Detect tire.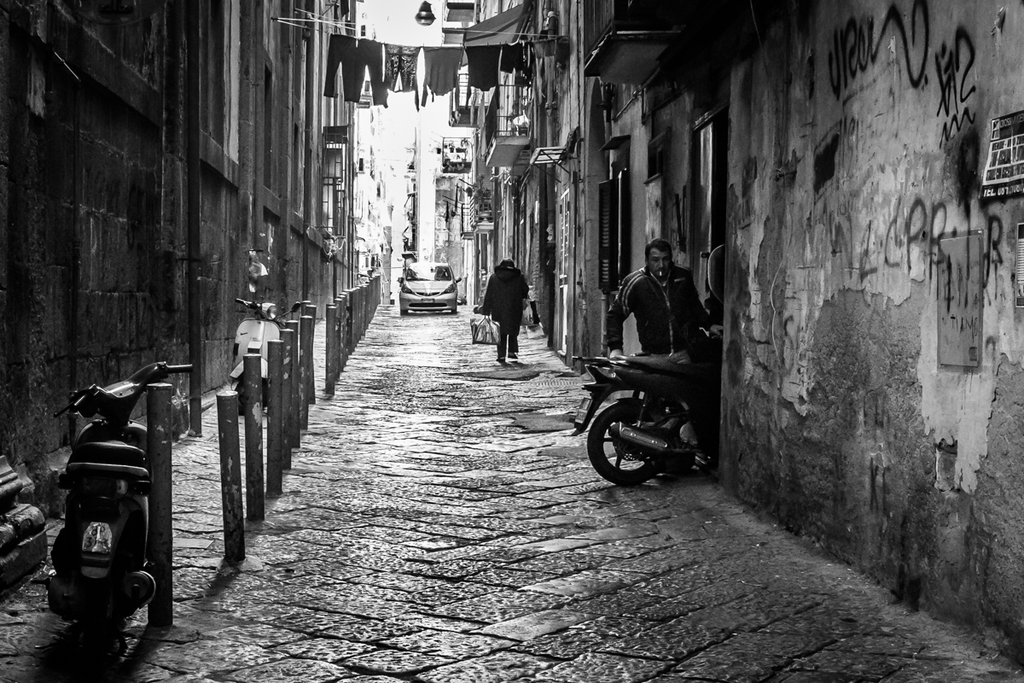
Detected at BBox(236, 380, 267, 413).
